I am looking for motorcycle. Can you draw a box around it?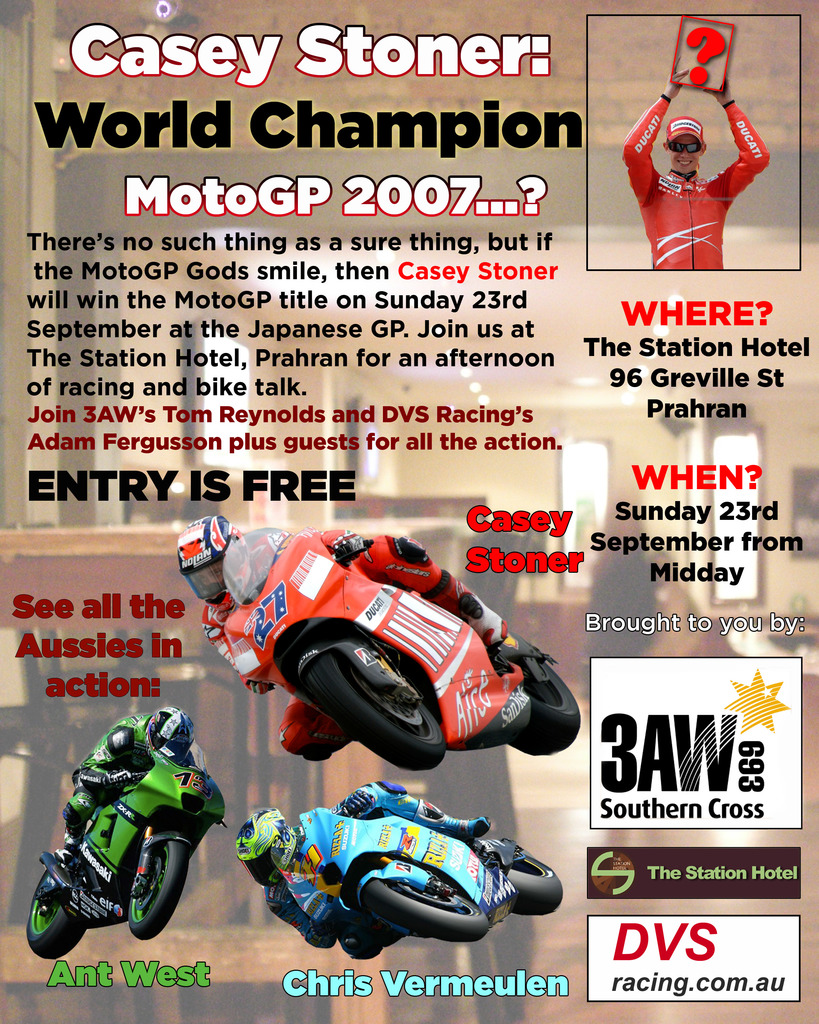
Sure, the bounding box is {"left": 211, "top": 522, "right": 584, "bottom": 757}.
